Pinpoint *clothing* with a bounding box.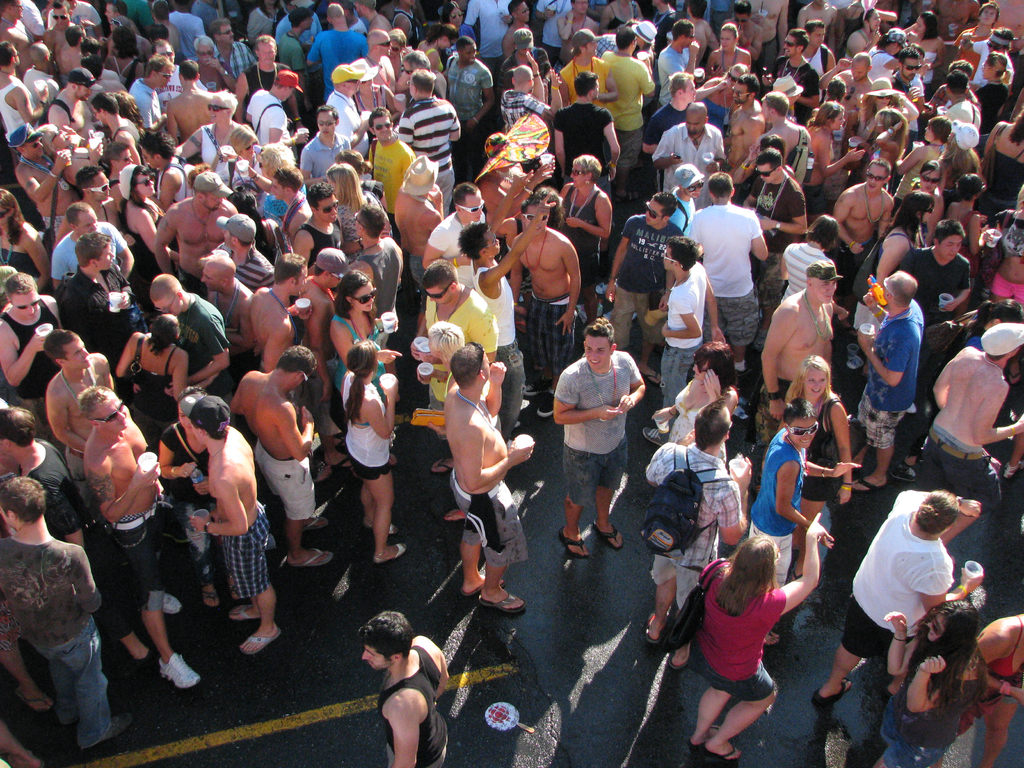
detection(221, 40, 256, 80).
